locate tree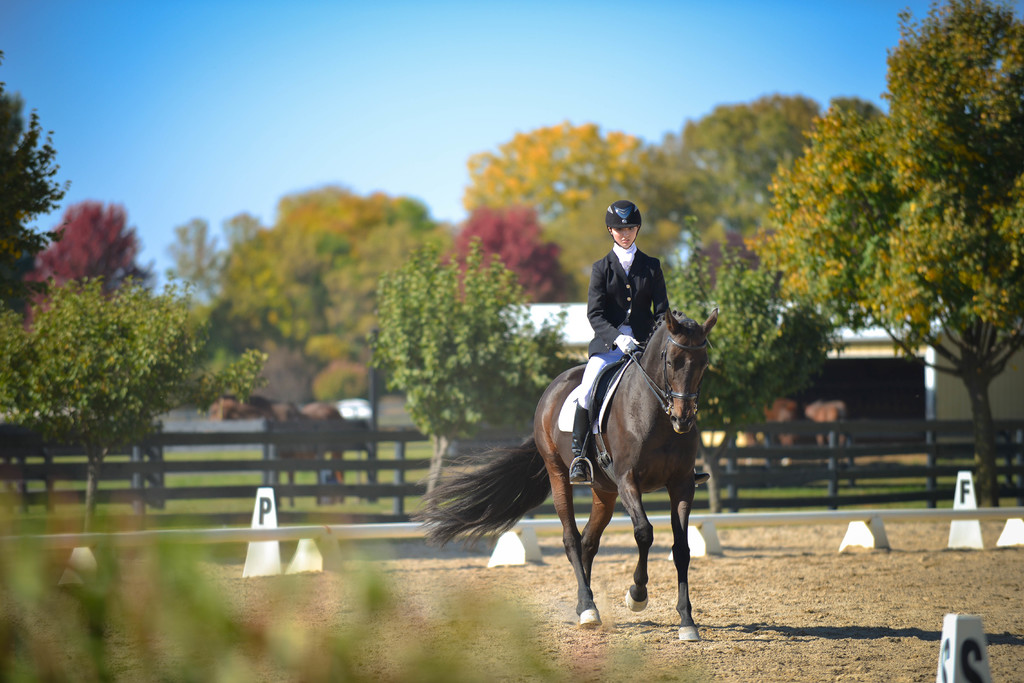
x1=20 y1=190 x2=169 y2=335
